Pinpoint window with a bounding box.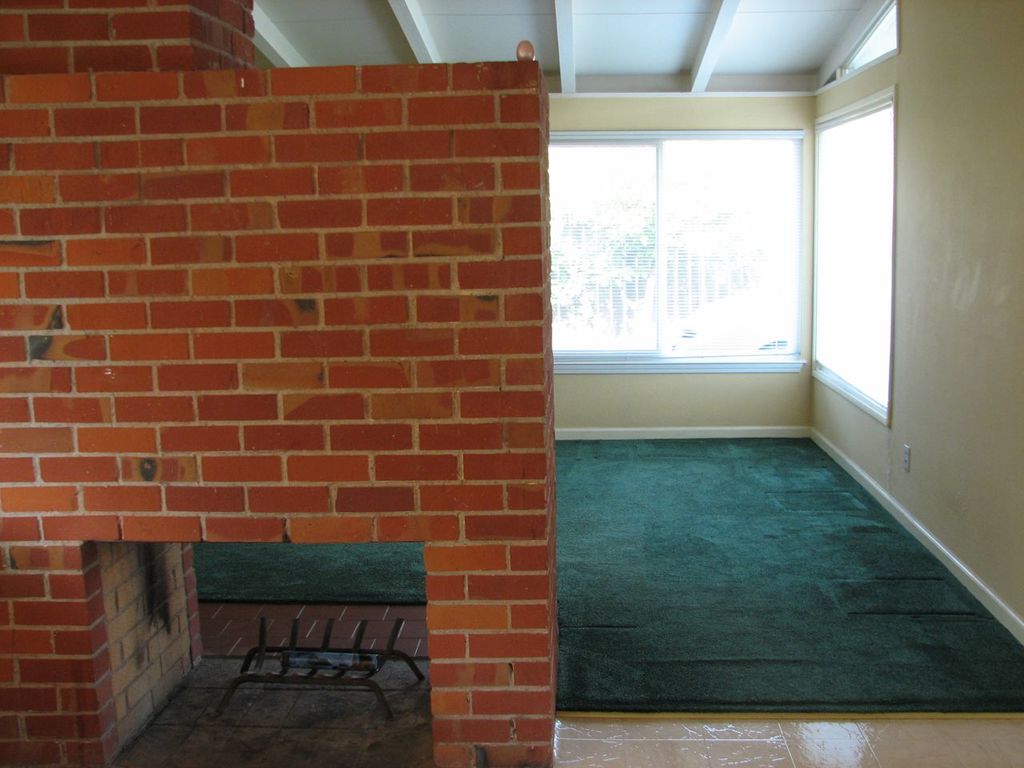
550 135 804 374.
